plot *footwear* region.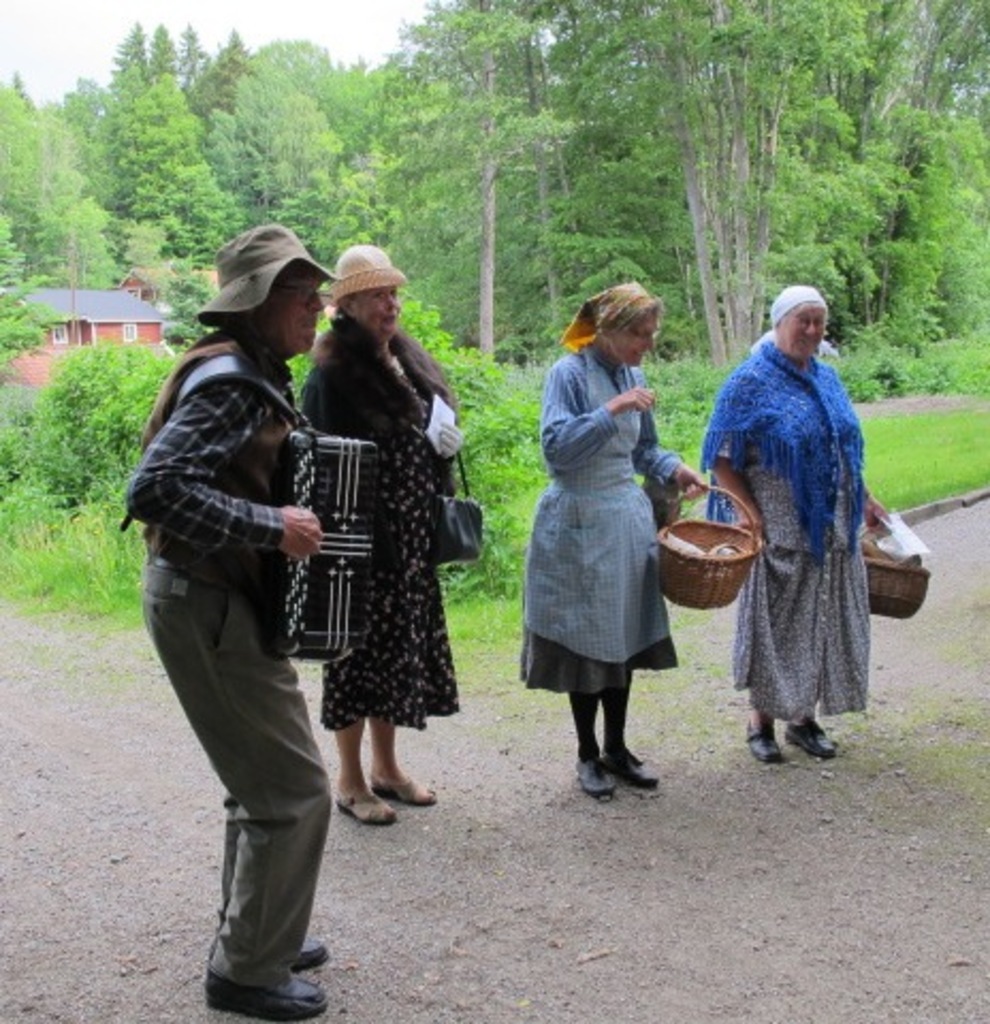
Plotted at detection(783, 713, 836, 757).
